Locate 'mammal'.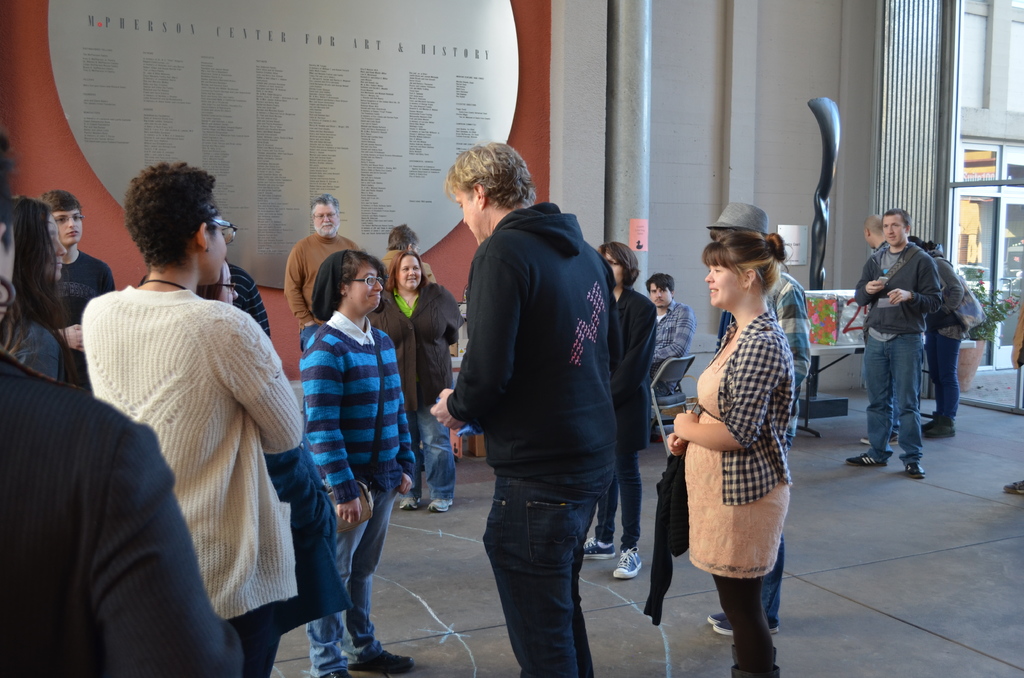
Bounding box: 283,189,354,353.
